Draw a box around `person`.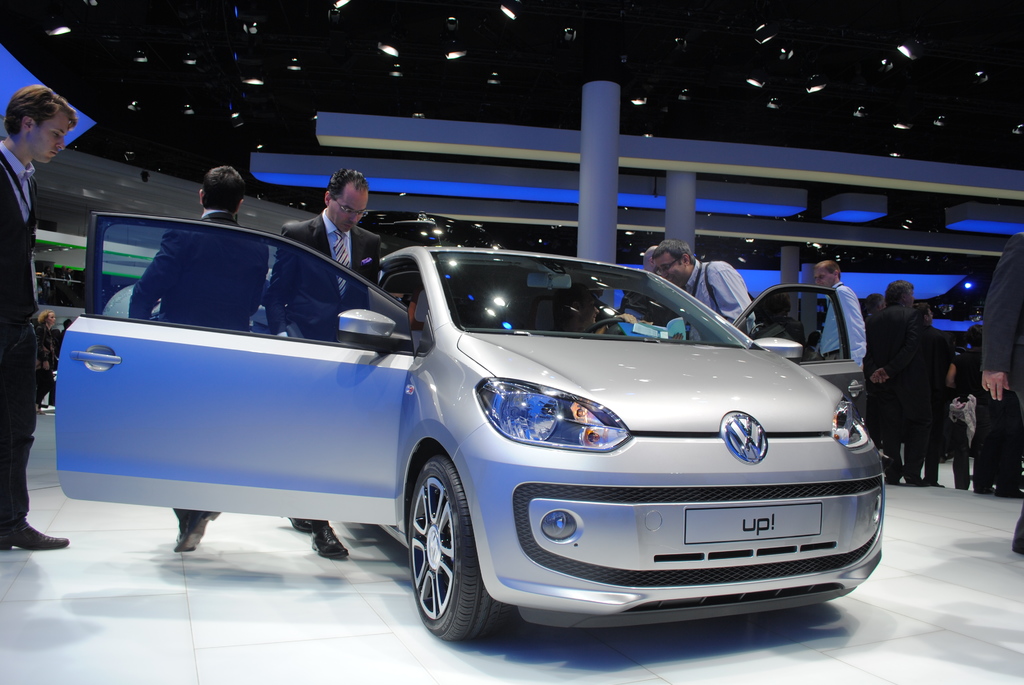
region(757, 288, 808, 354).
